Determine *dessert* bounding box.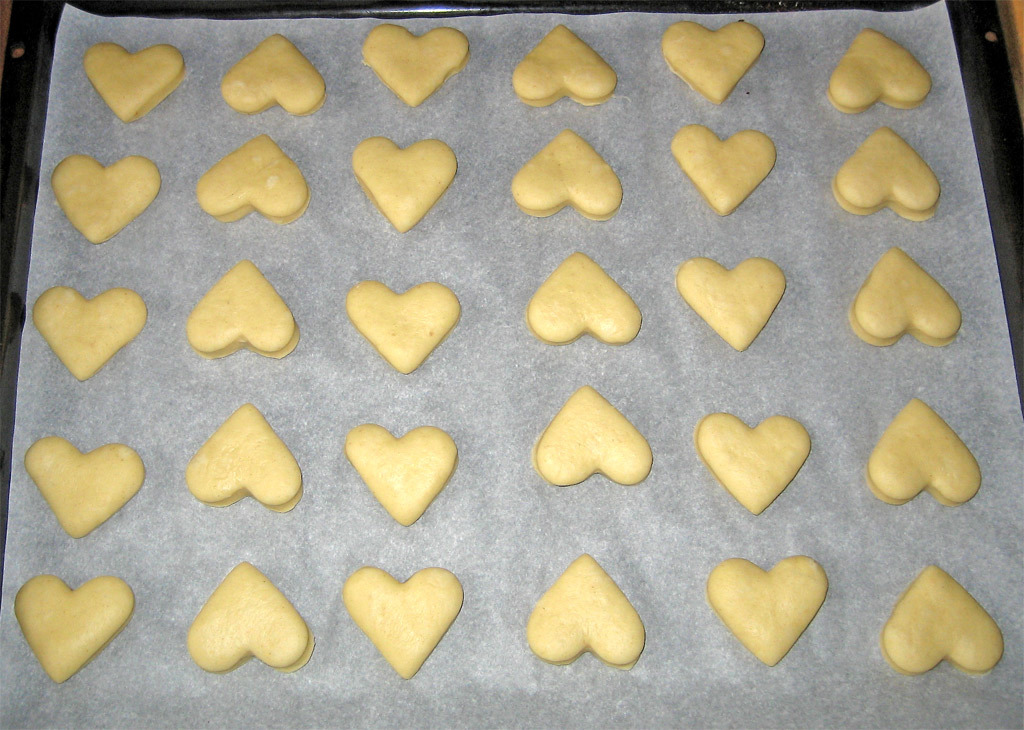
Determined: rect(832, 30, 932, 114).
